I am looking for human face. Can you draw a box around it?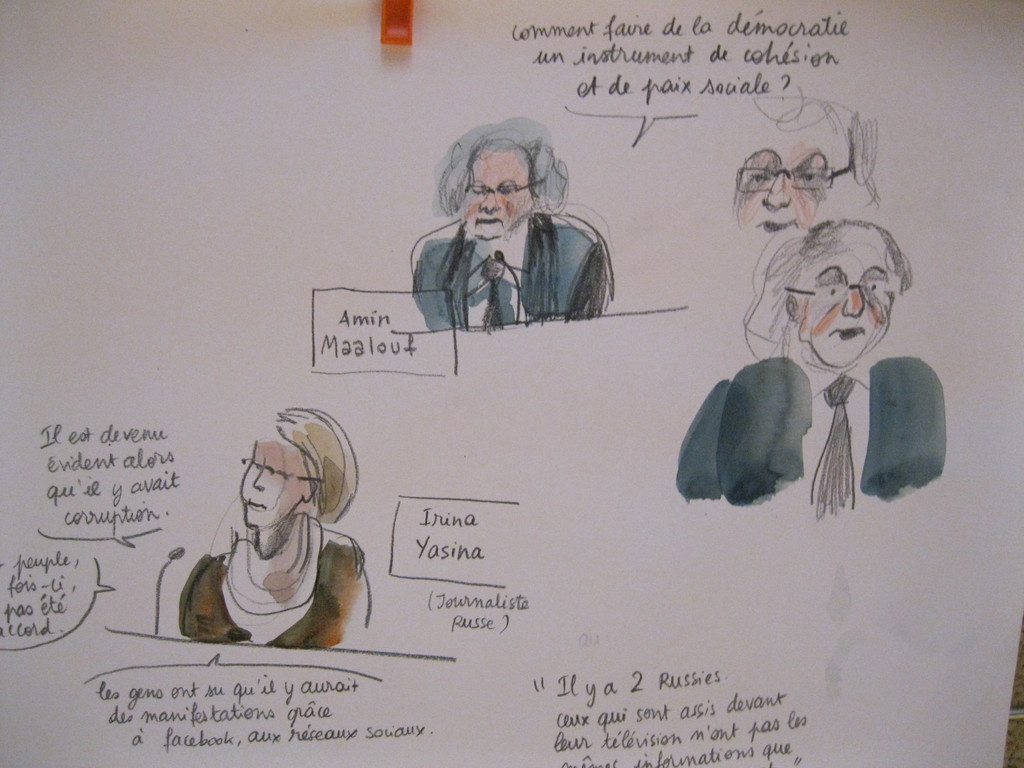
Sure, the bounding box is region(735, 141, 825, 254).
